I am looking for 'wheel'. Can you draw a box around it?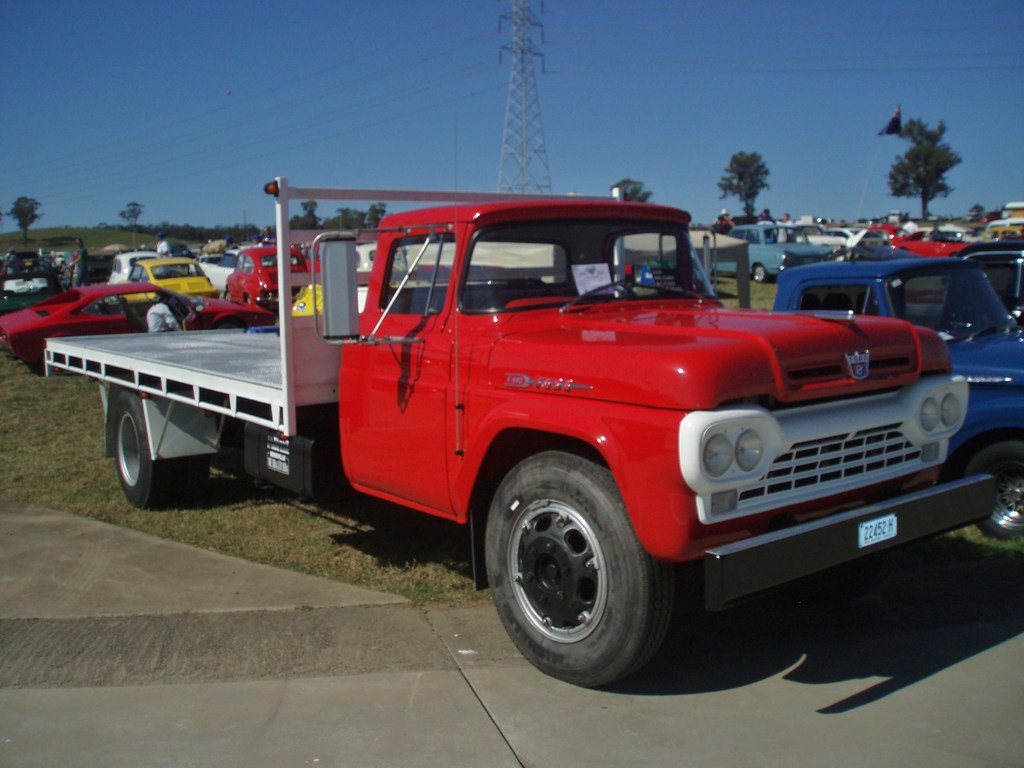
Sure, the bounding box is [222, 292, 232, 299].
